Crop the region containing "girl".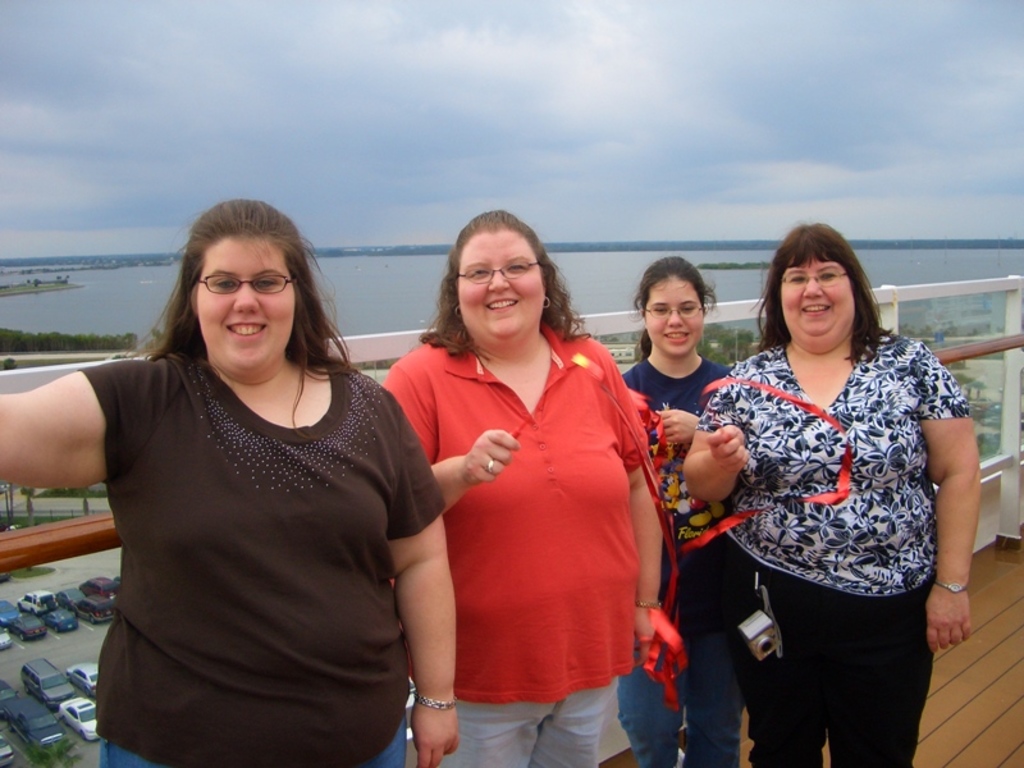
Crop region: [x1=614, y1=252, x2=754, y2=767].
